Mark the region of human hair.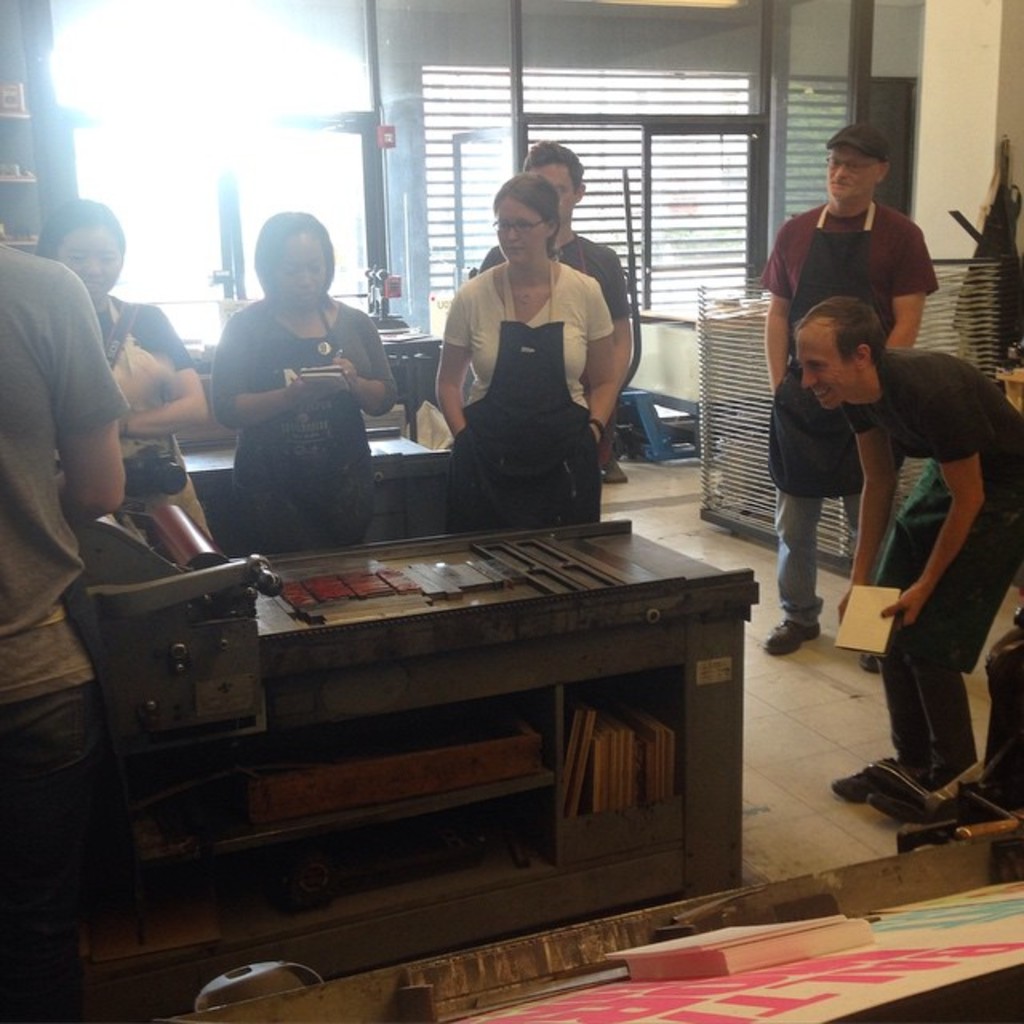
Region: Rect(234, 202, 334, 306).
